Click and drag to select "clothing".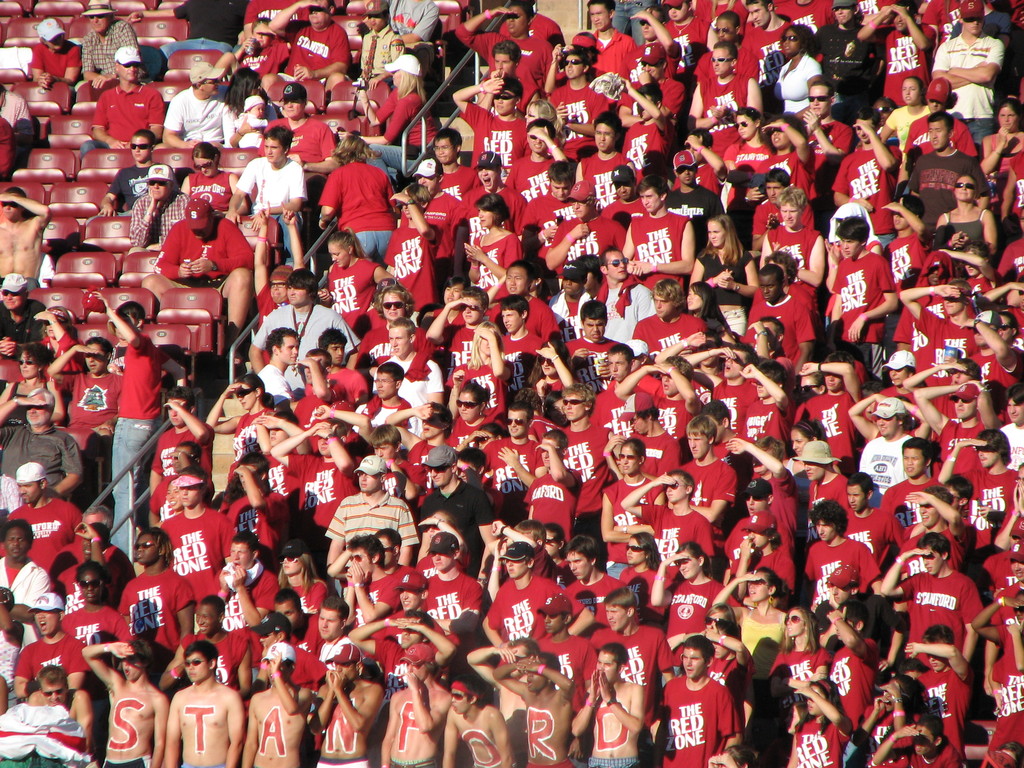
Selection: bbox=(690, 0, 738, 29).
